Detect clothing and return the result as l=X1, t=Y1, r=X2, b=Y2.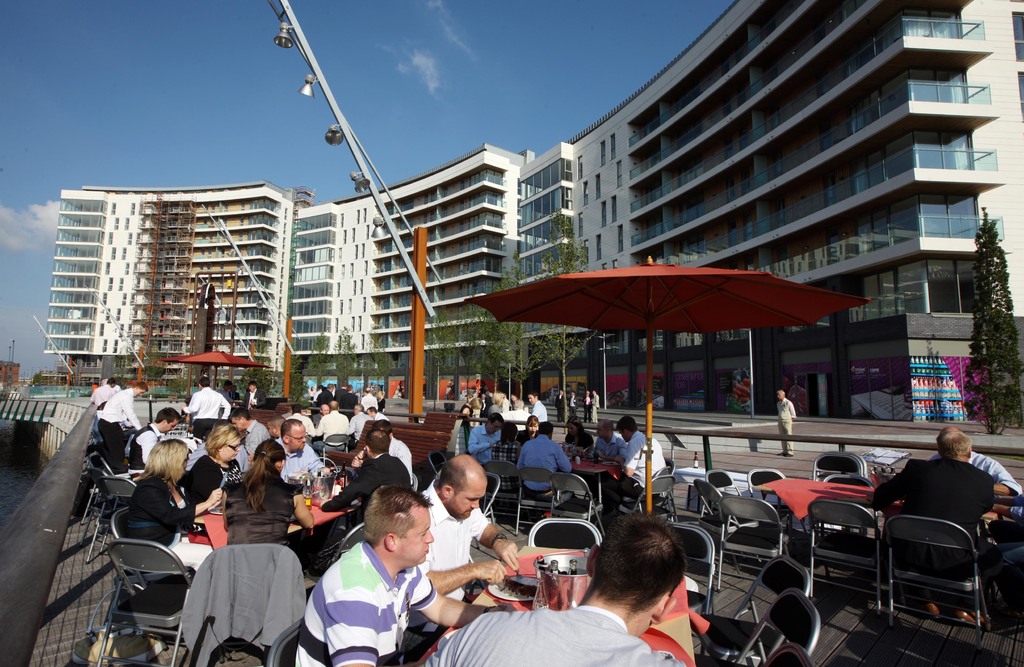
l=124, t=426, r=154, b=474.
